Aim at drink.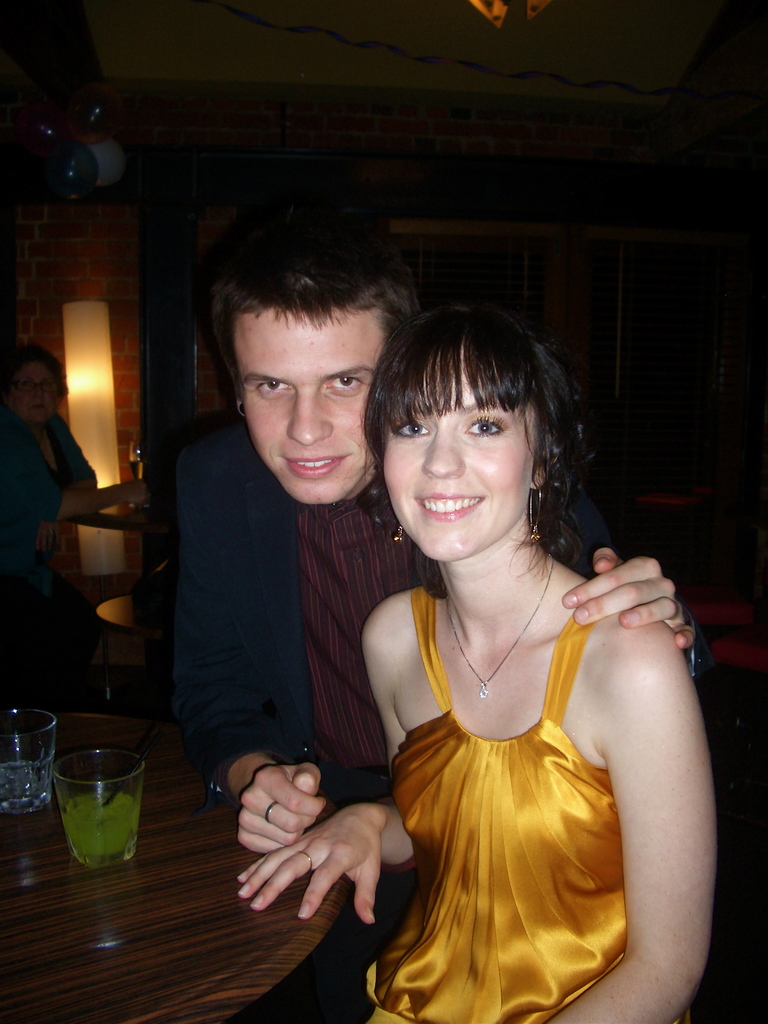
Aimed at crop(61, 794, 141, 870).
